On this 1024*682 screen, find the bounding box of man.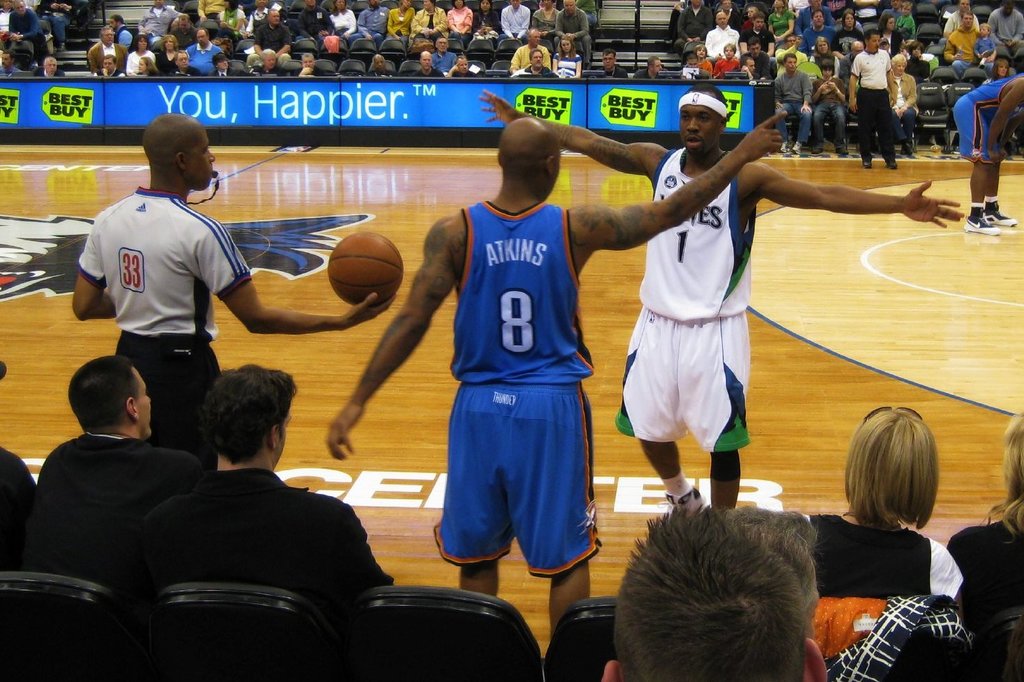
Bounding box: <box>296,0,336,45</box>.
